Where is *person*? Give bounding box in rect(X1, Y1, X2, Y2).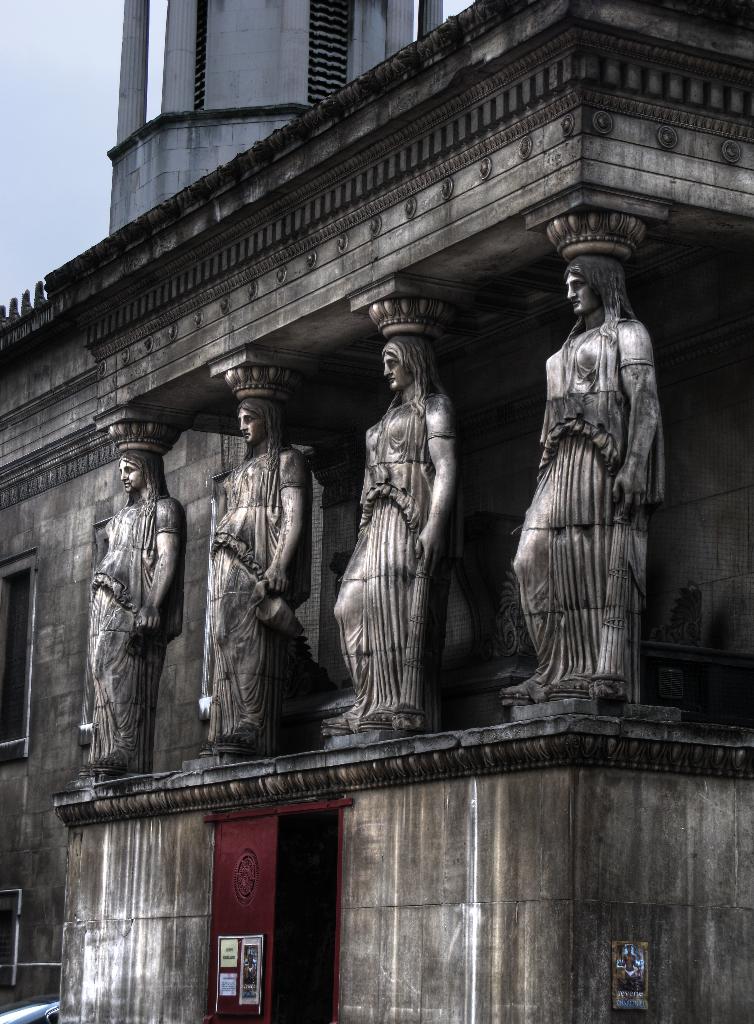
rect(88, 445, 187, 776).
